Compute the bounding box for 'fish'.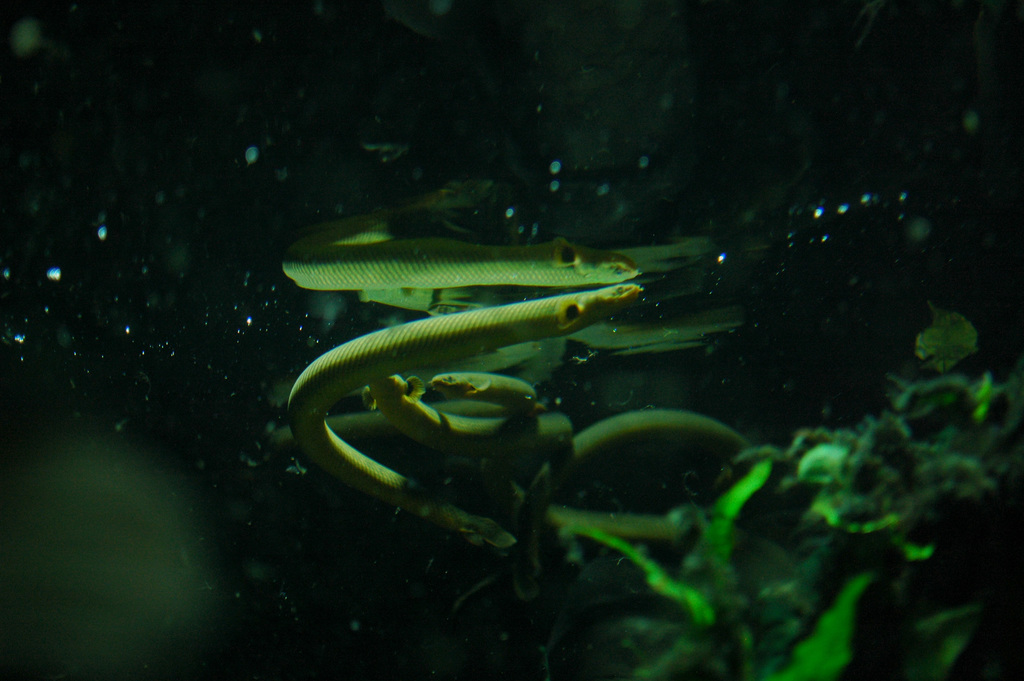
[x1=275, y1=242, x2=625, y2=453].
